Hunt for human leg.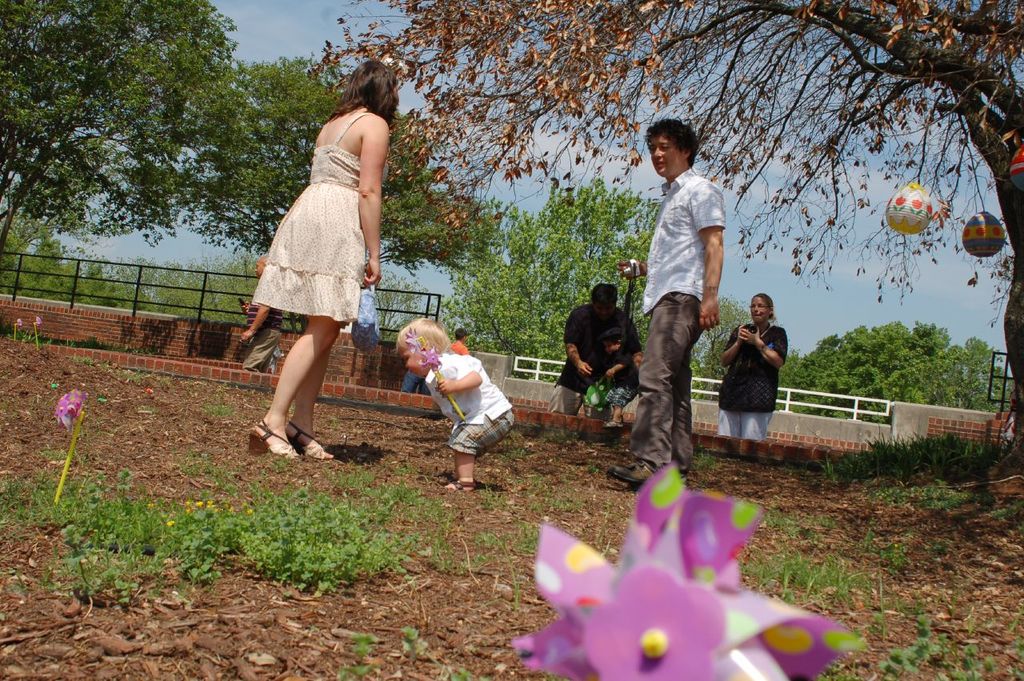
Hunted down at bbox(249, 315, 335, 459).
